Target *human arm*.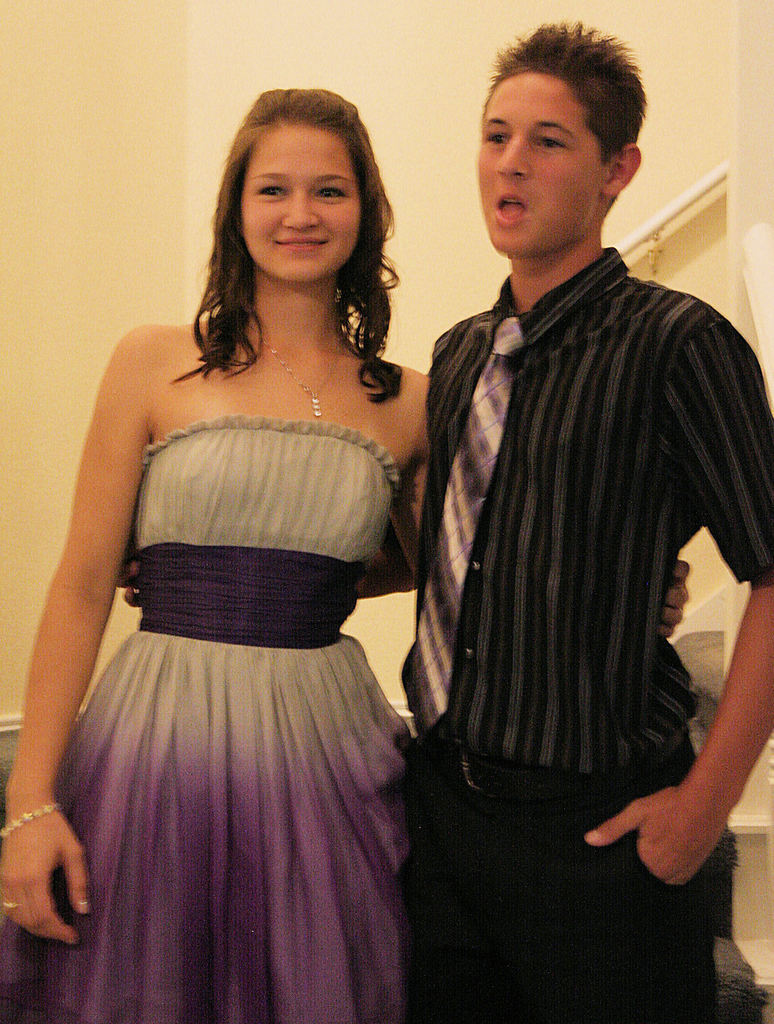
Target region: [393, 370, 691, 644].
